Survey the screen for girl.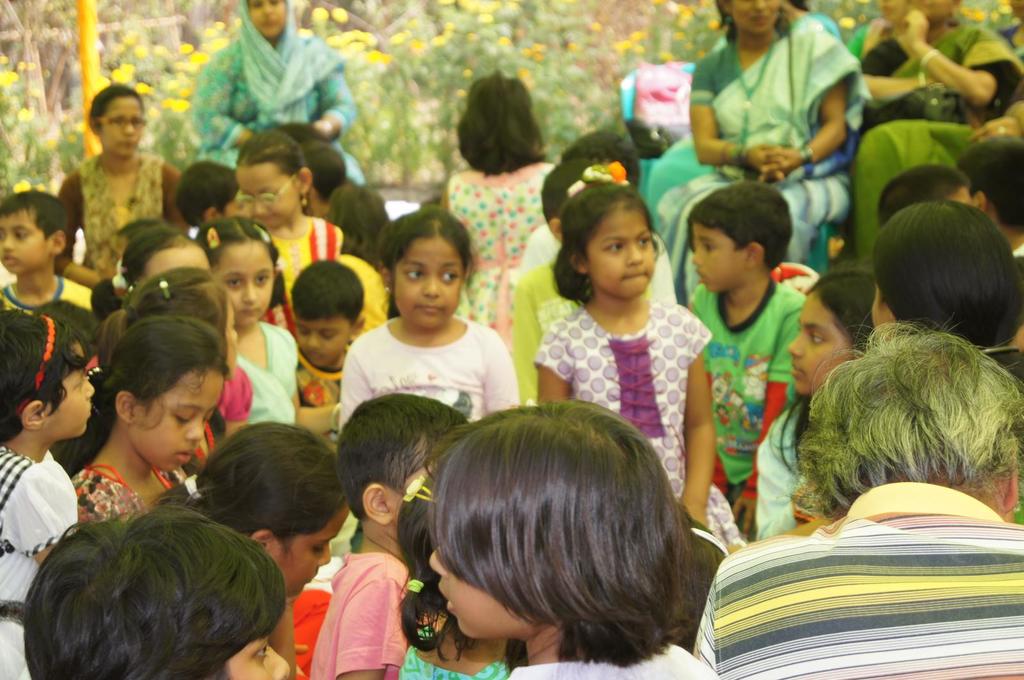
Survey found: bbox=(529, 176, 742, 558).
